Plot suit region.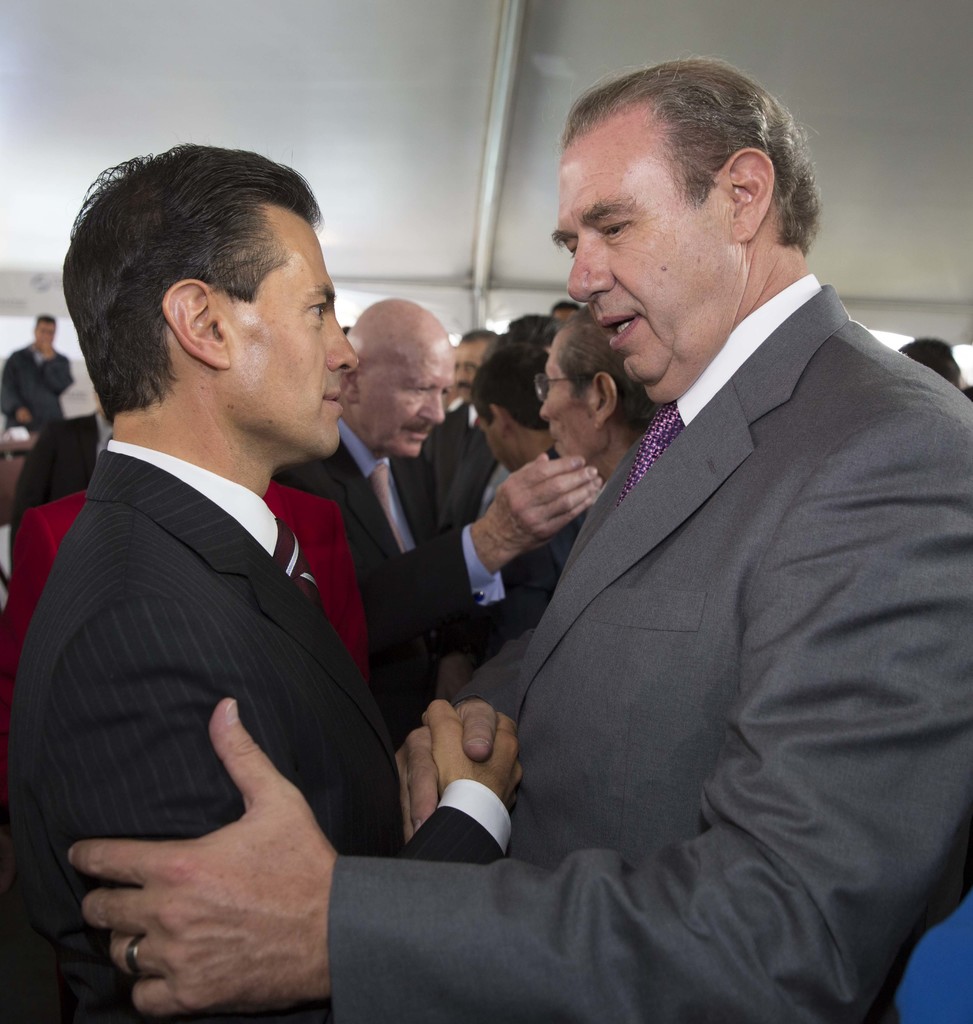
Plotted at left=396, top=140, right=935, bottom=1023.
